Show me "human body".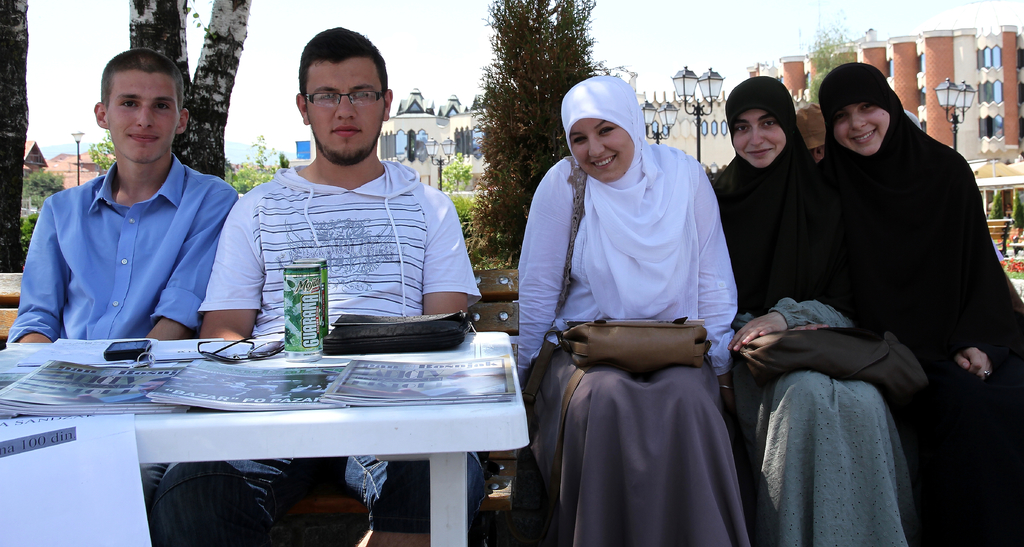
"human body" is here: (150, 29, 477, 546).
